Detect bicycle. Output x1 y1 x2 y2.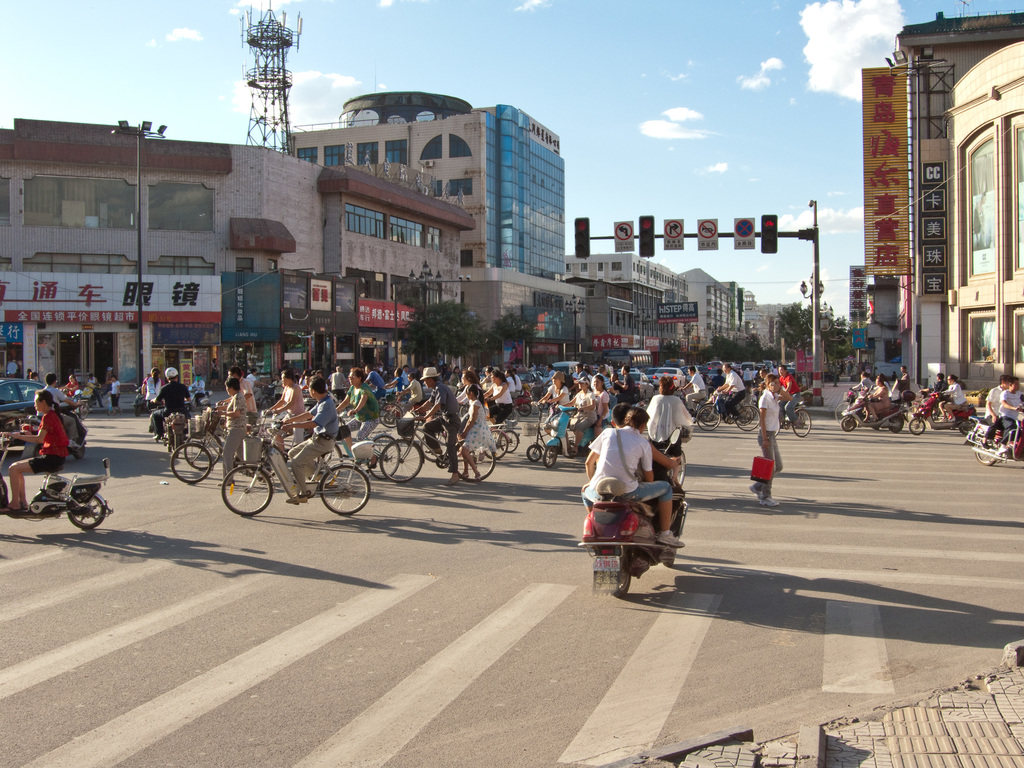
380 401 422 428.
